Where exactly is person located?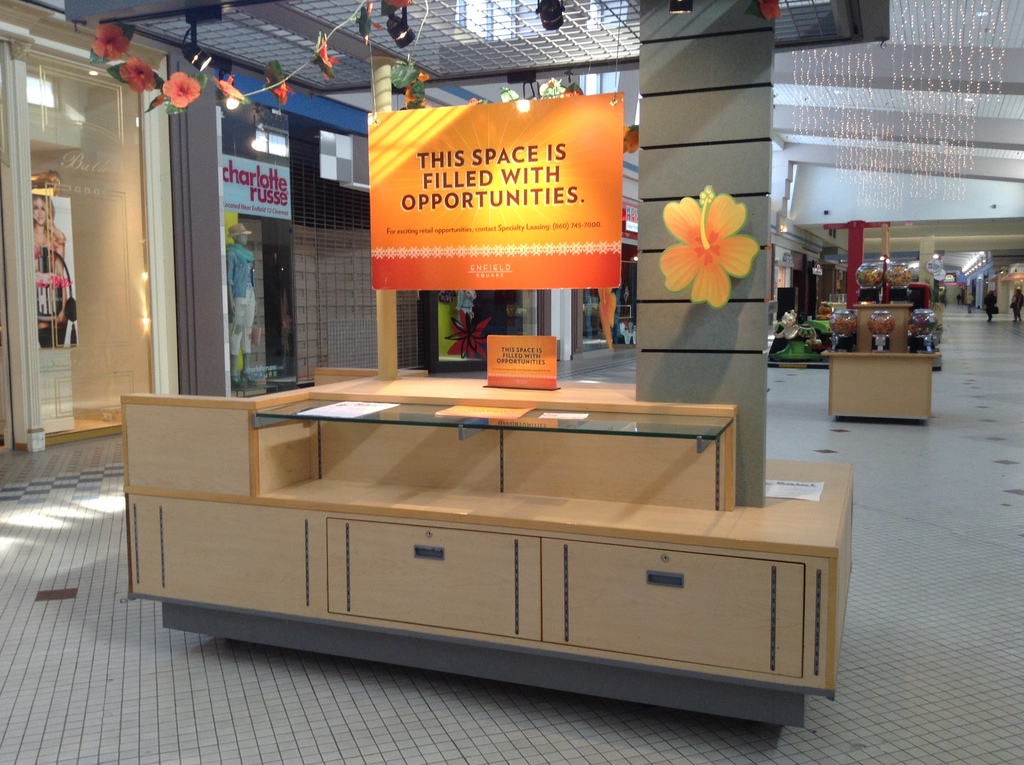
Its bounding box is 961/290/976/311.
